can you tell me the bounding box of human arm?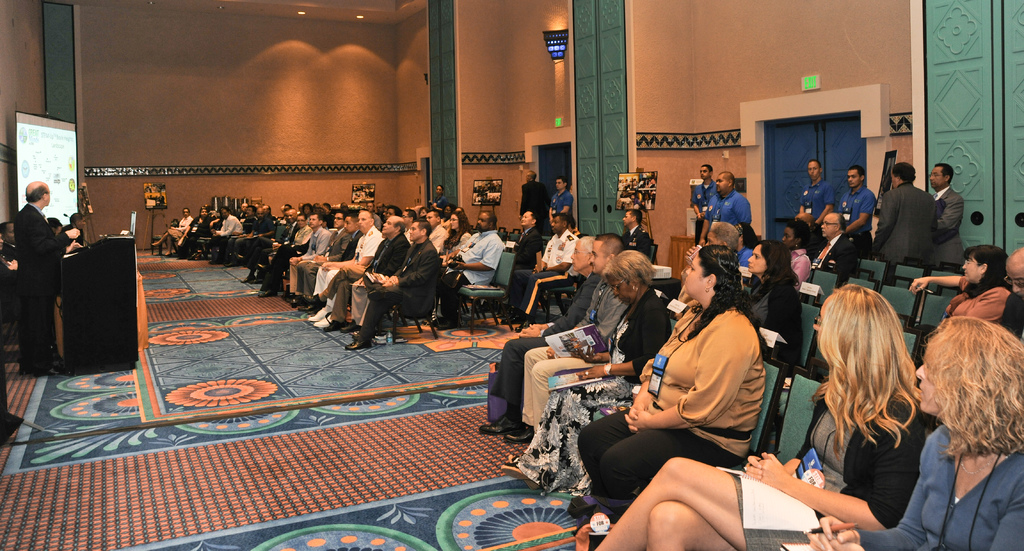
Rect(742, 397, 943, 532).
